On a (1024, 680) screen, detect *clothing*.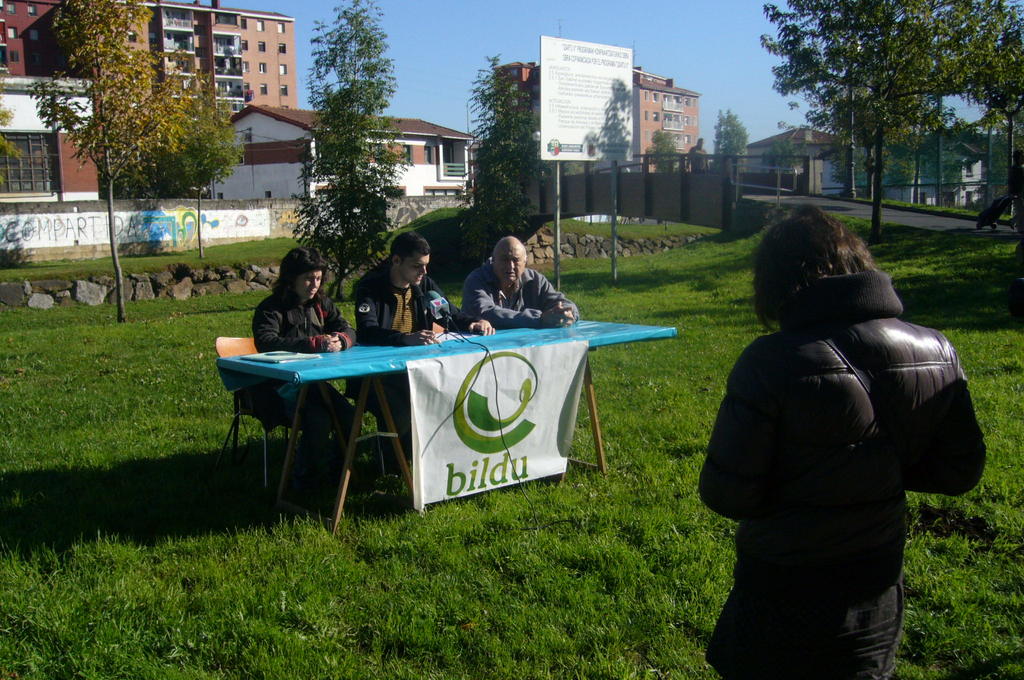
x1=692, y1=280, x2=984, y2=679.
